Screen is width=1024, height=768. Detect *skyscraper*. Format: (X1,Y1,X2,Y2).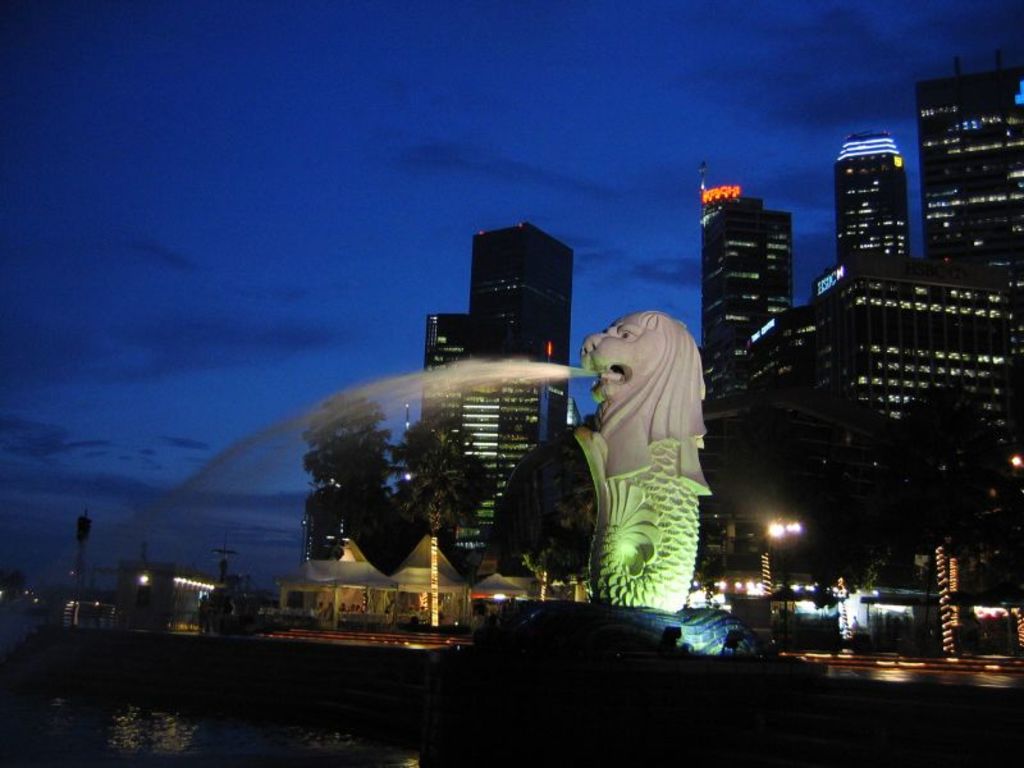
(419,219,586,577).
